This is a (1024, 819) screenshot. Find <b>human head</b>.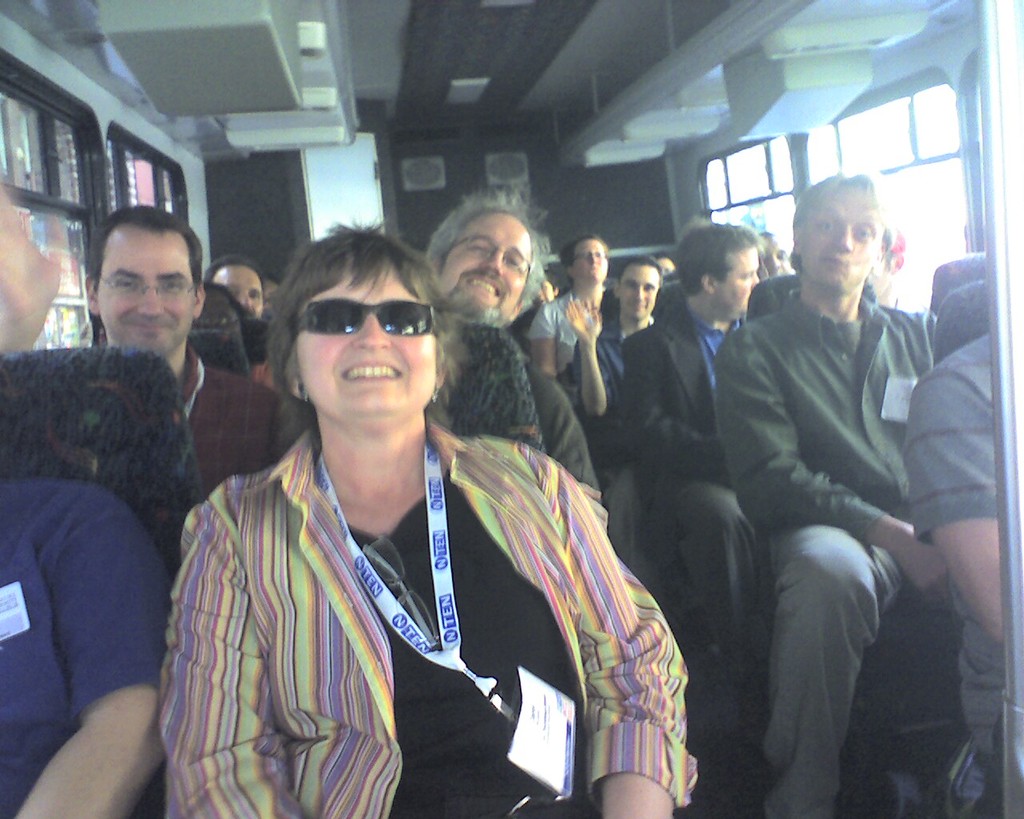
Bounding box: x1=790, y1=168, x2=890, y2=294.
